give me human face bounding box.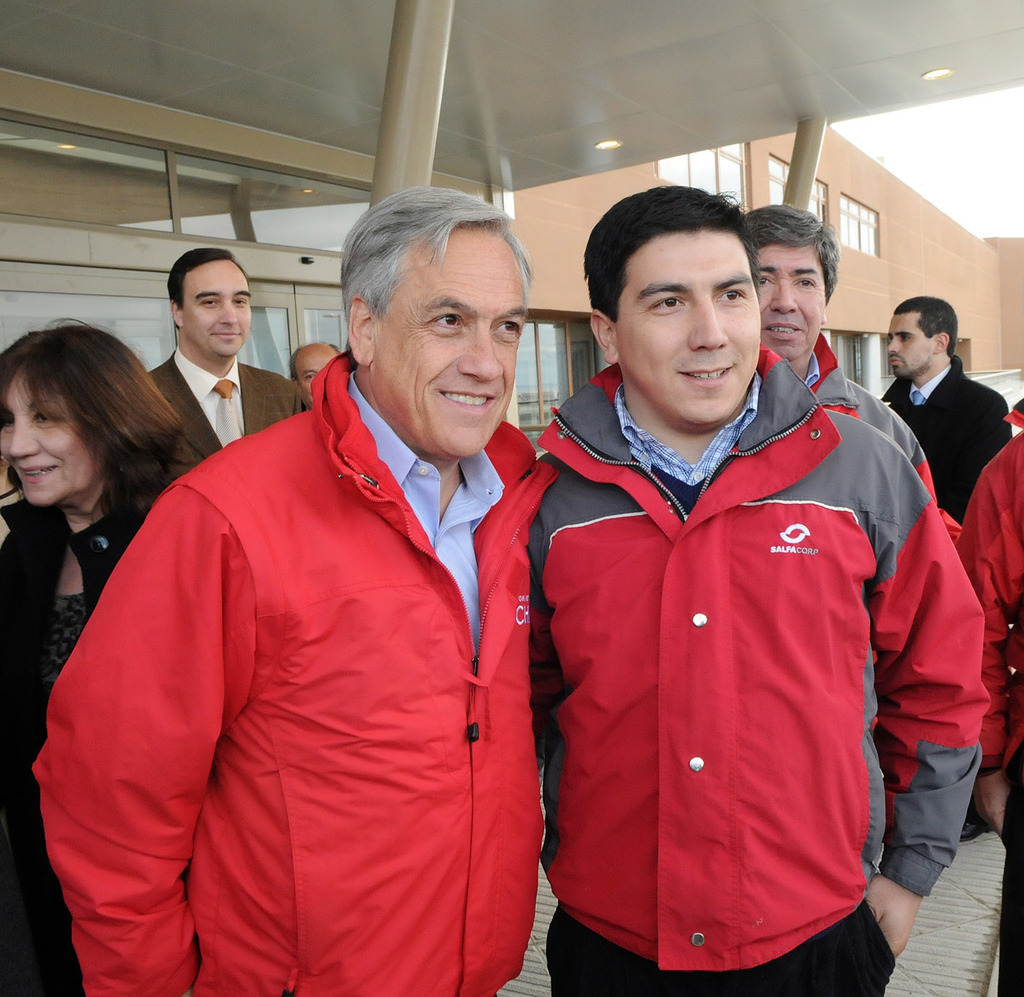
<bbox>374, 230, 531, 457</bbox>.
